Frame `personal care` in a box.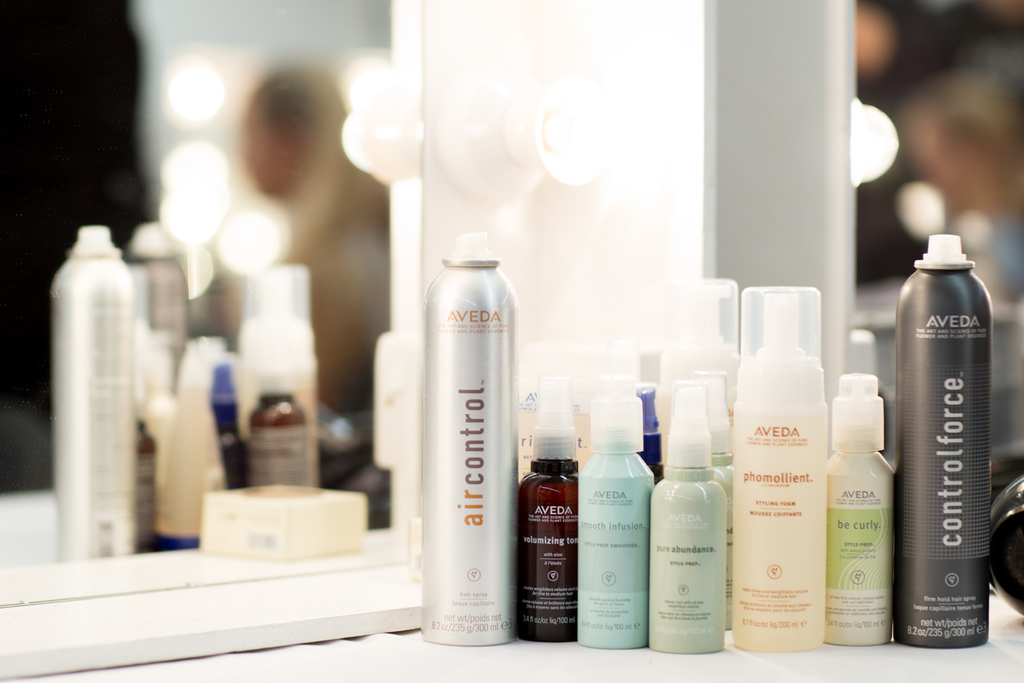
rect(192, 478, 376, 558).
